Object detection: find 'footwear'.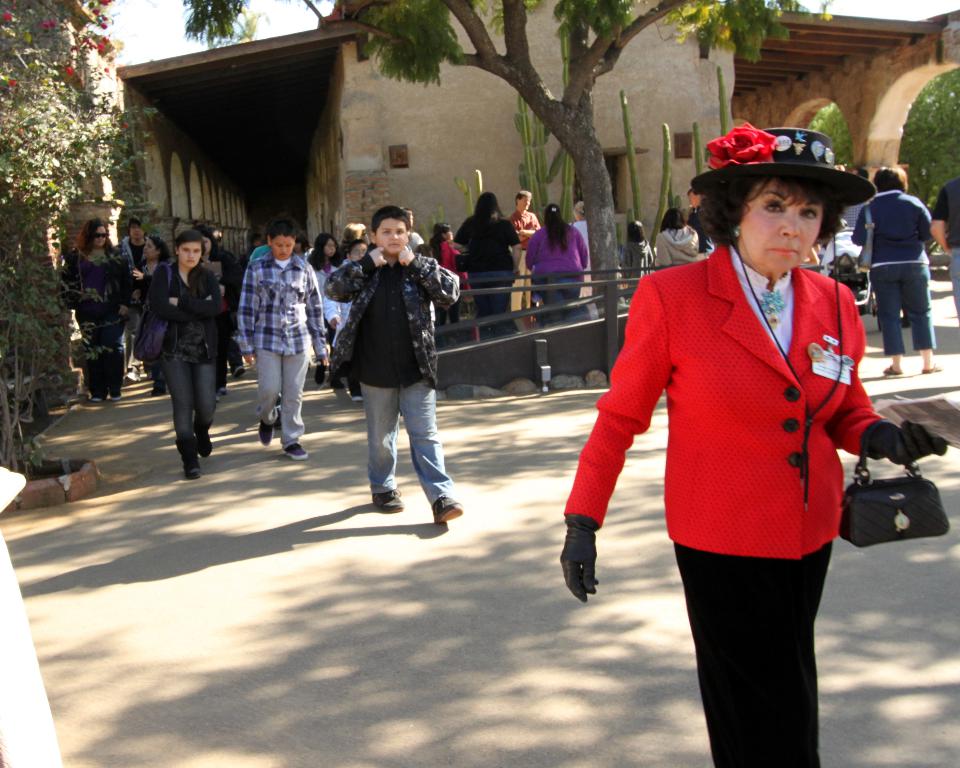
rect(368, 486, 404, 509).
